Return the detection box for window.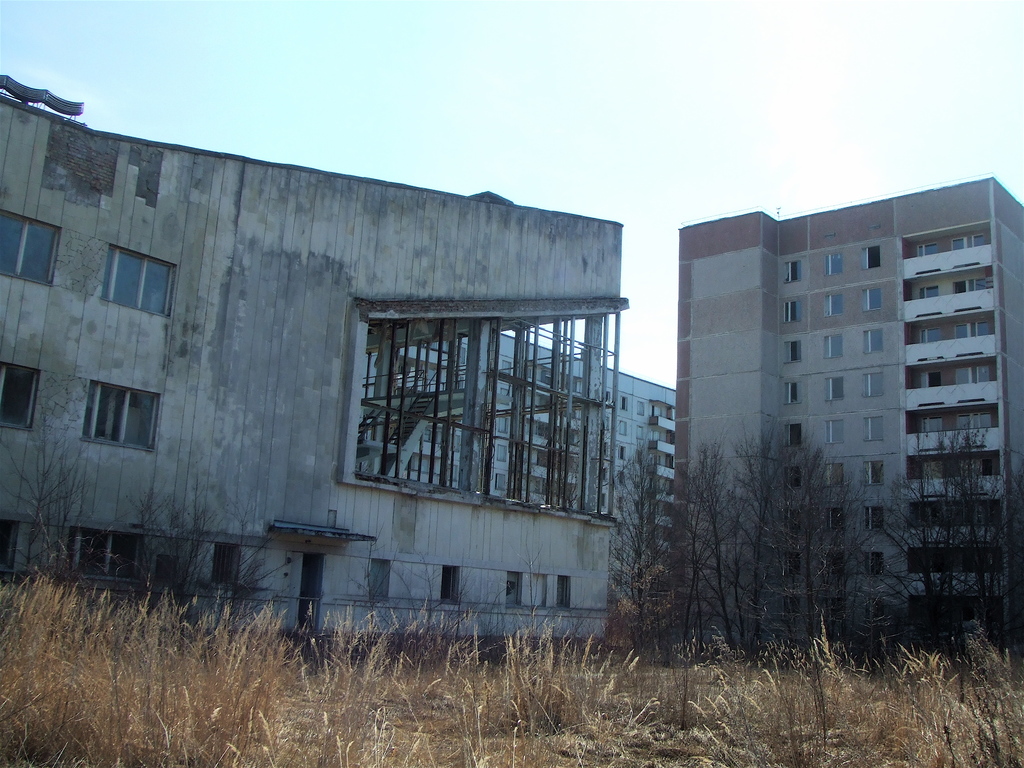
select_region(825, 455, 845, 484).
